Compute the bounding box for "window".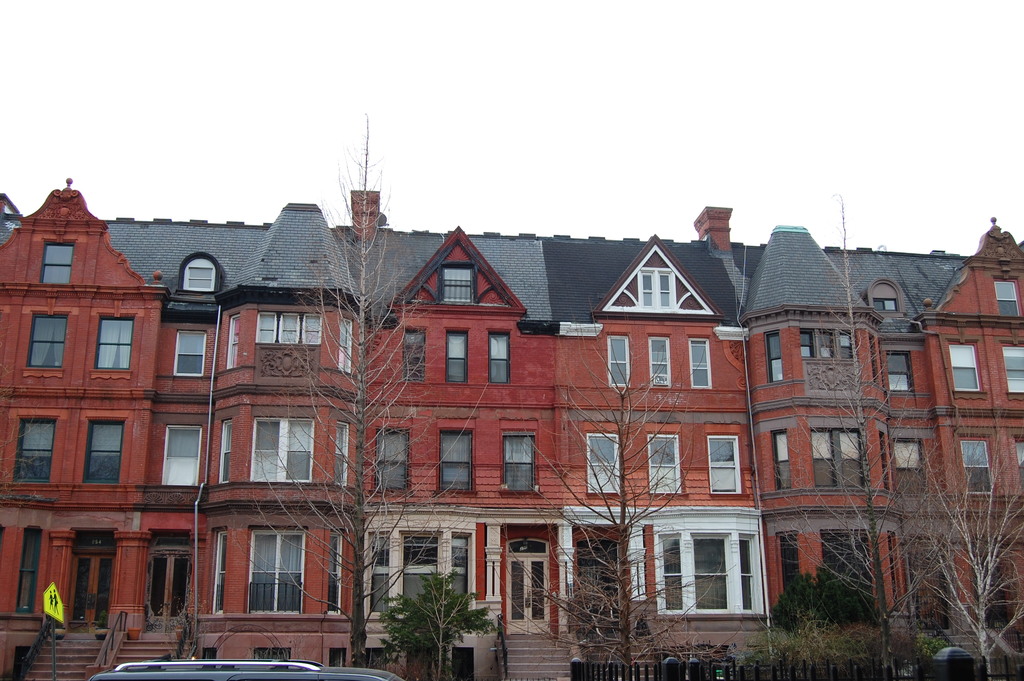
detection(185, 256, 215, 291).
